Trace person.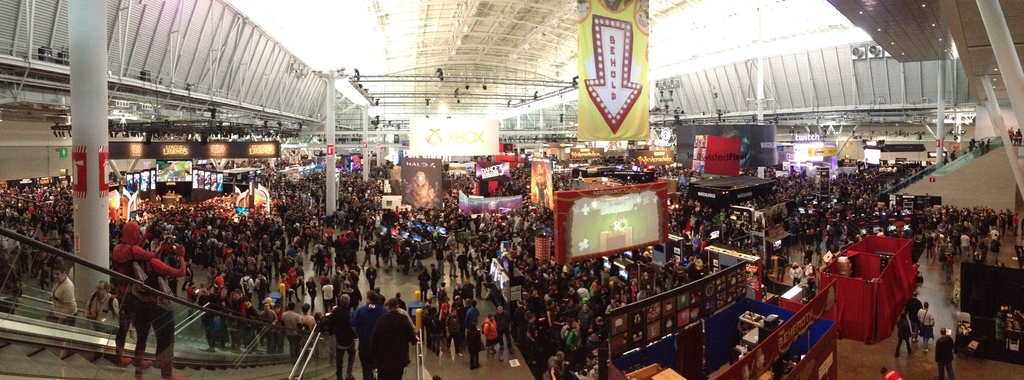
Traced to bbox=(804, 258, 819, 277).
